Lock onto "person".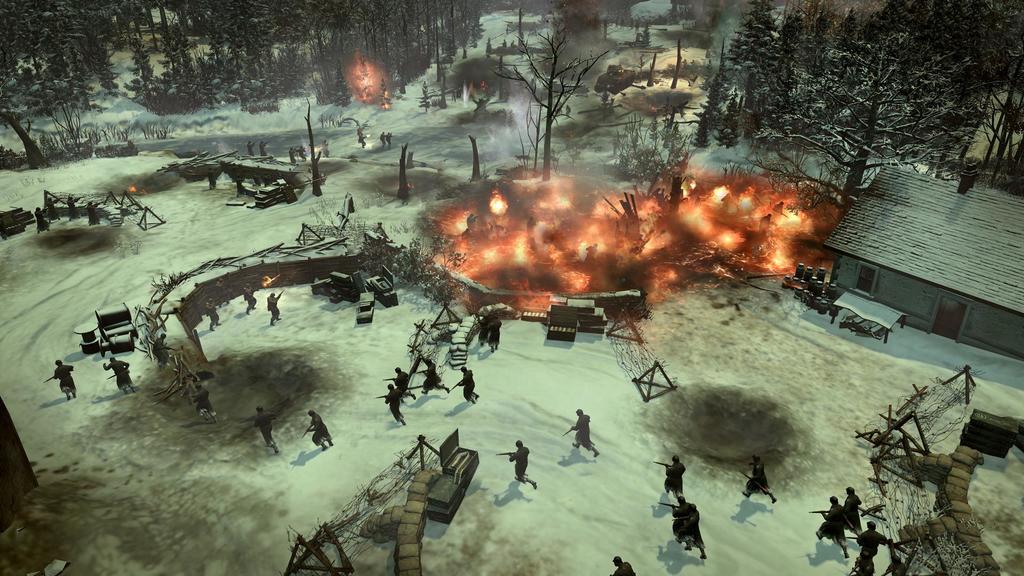
Locked: select_region(298, 408, 333, 452).
